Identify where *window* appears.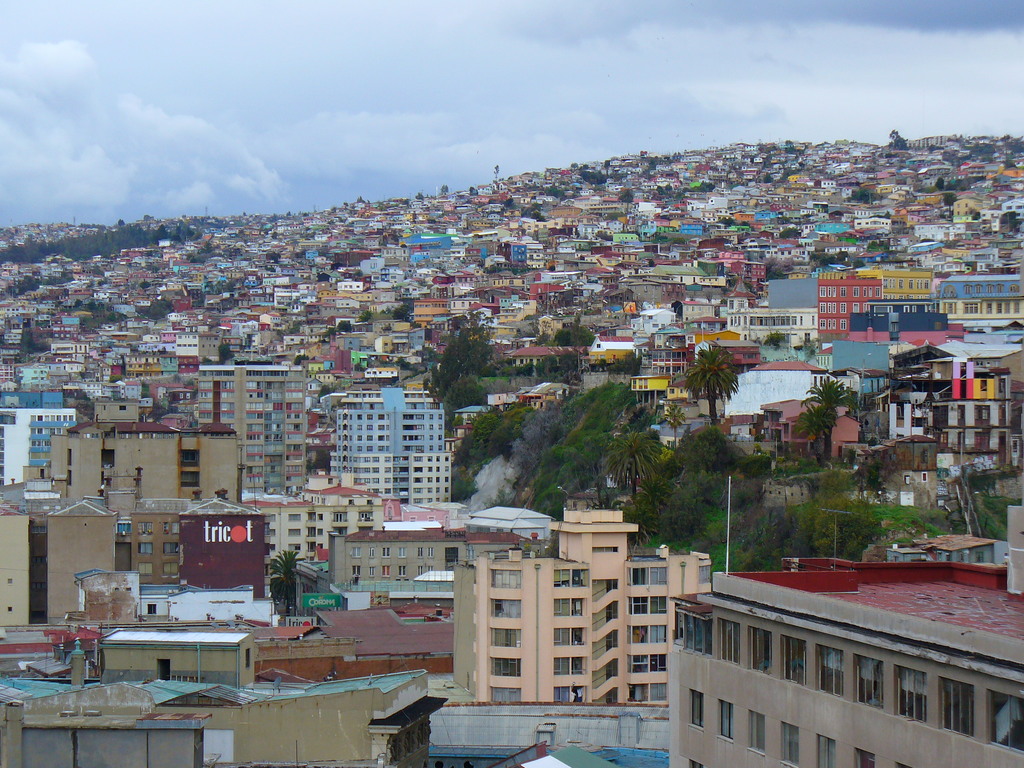
Appears at [353, 564, 361, 577].
